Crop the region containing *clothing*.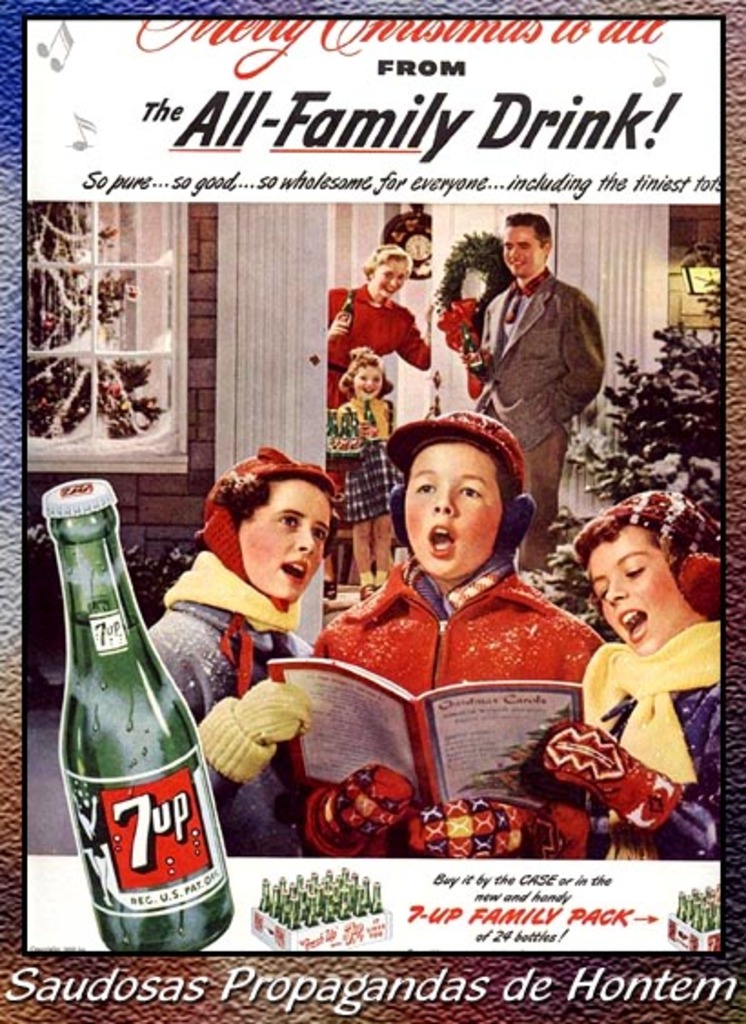
Crop region: locate(579, 609, 722, 868).
